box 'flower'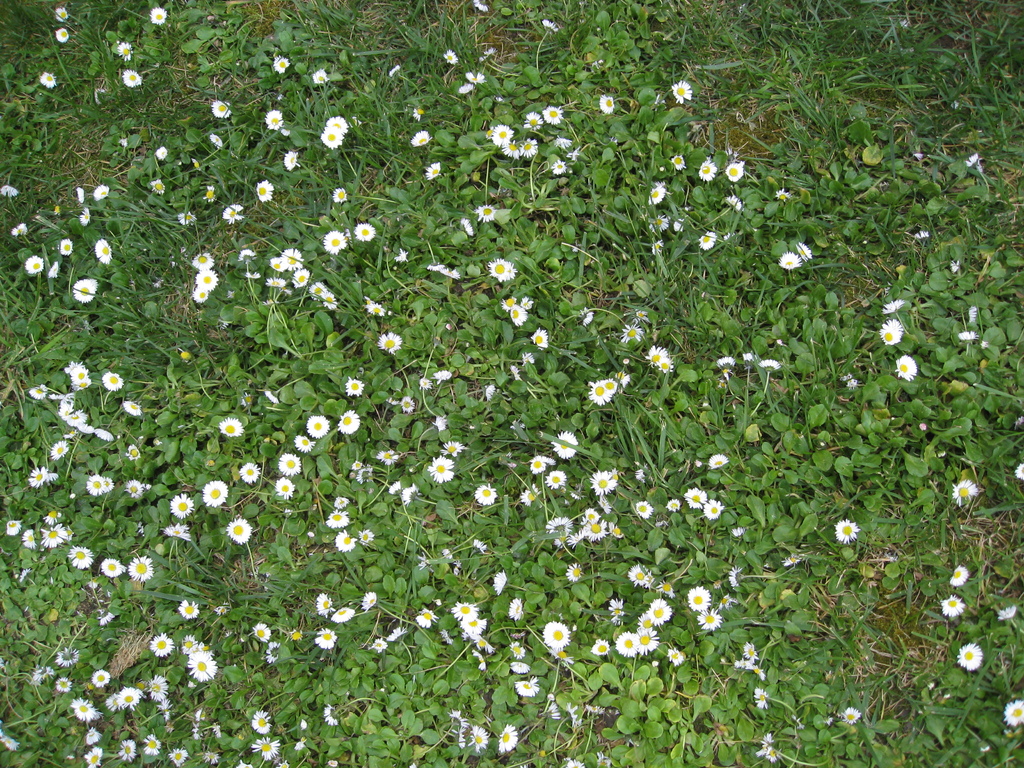
<box>541,620,578,651</box>
